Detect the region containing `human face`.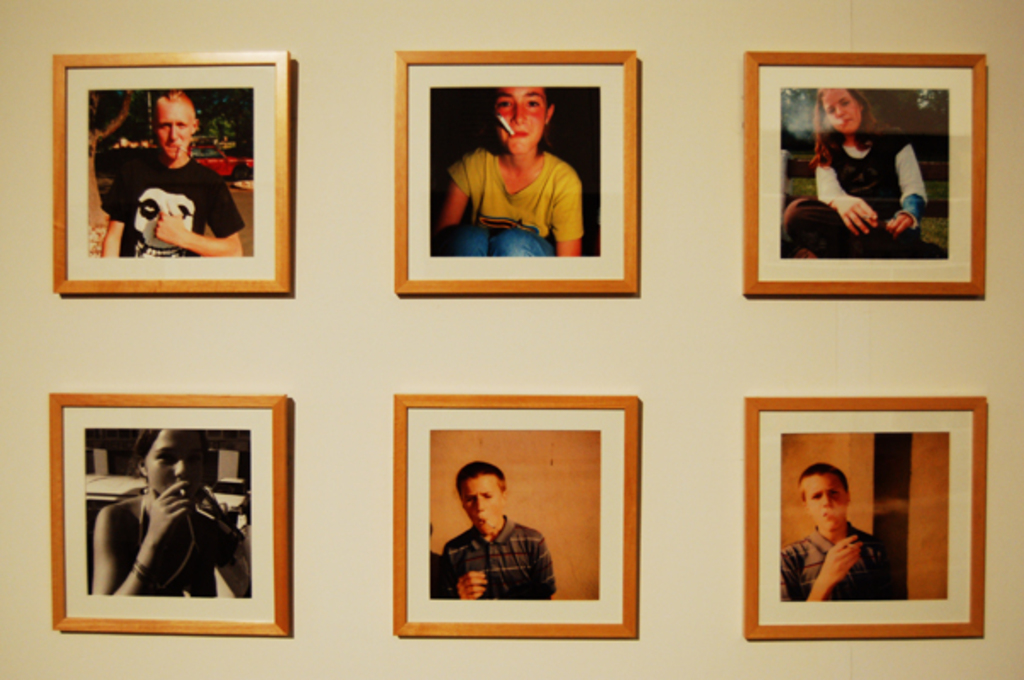
461, 474, 500, 536.
